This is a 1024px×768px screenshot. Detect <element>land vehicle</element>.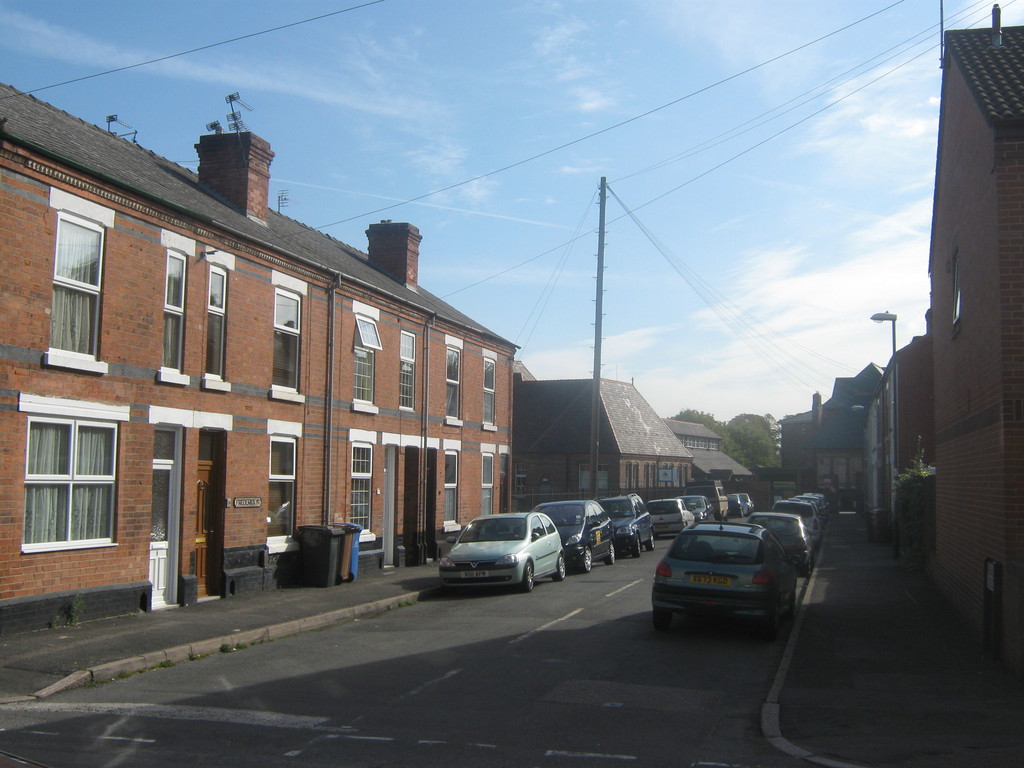
locate(770, 498, 823, 552).
